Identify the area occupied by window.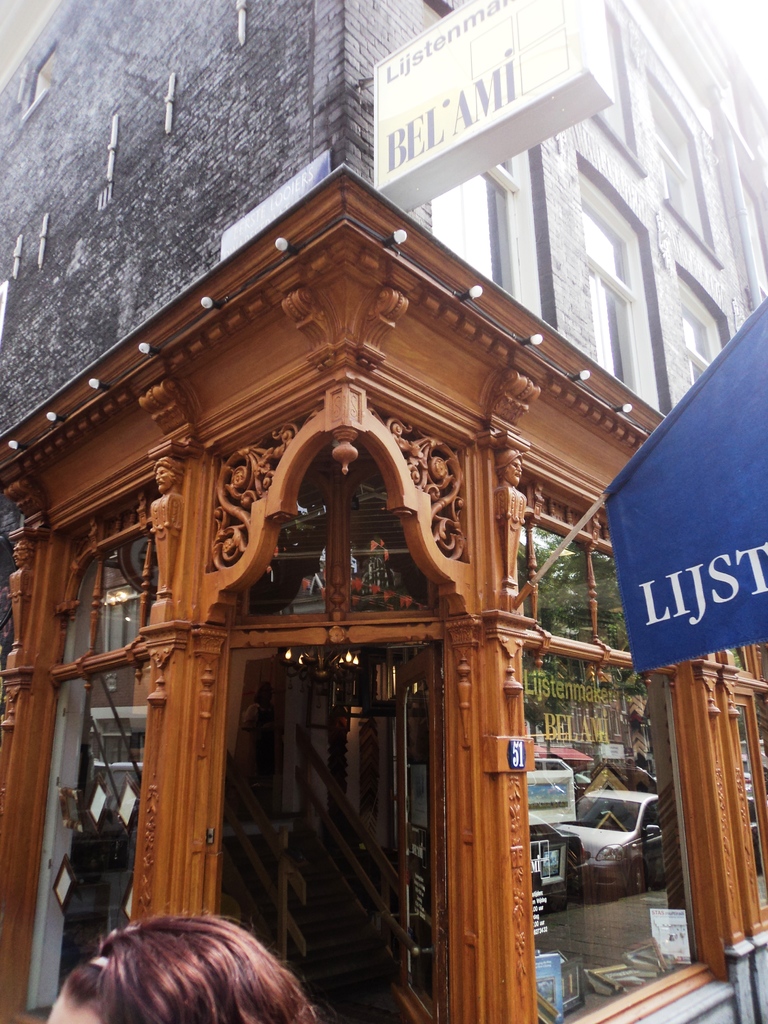
Area: bbox(420, 162, 513, 295).
